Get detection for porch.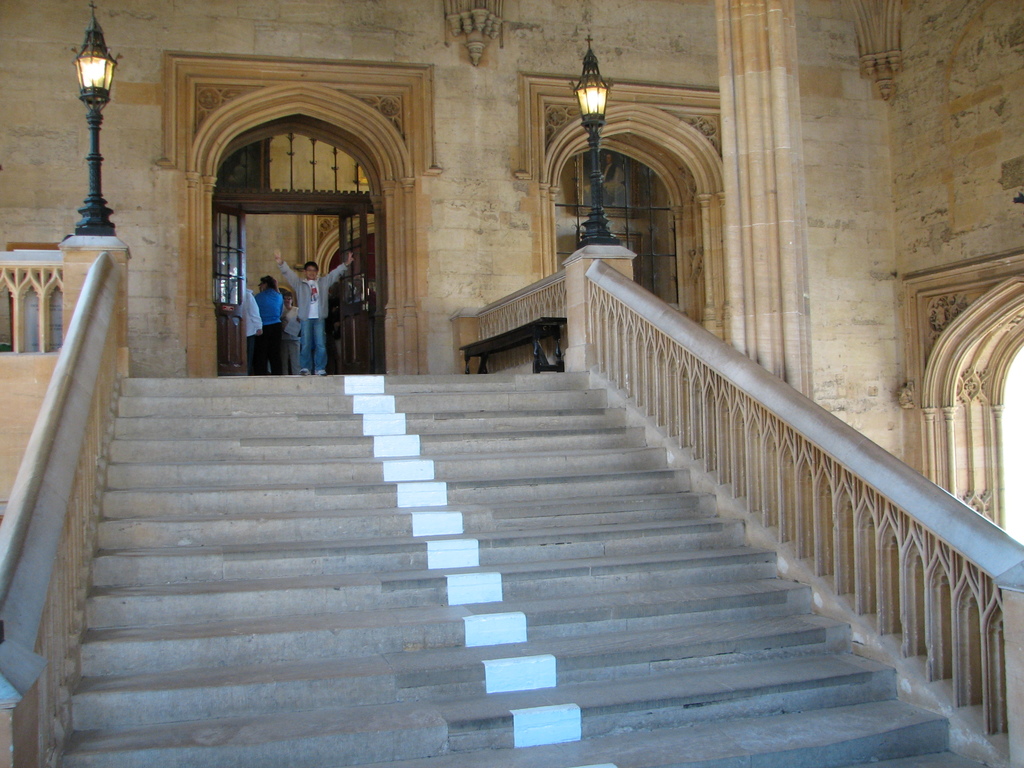
Detection: [left=0, top=355, right=986, bottom=767].
